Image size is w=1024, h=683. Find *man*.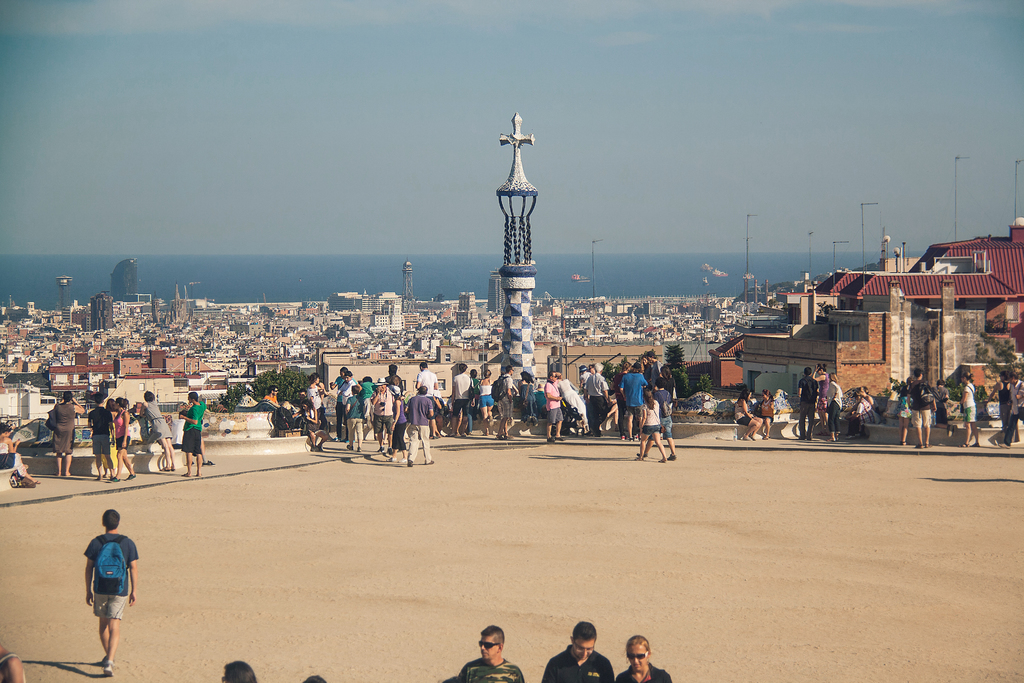
{"x1": 177, "y1": 391, "x2": 207, "y2": 480}.
